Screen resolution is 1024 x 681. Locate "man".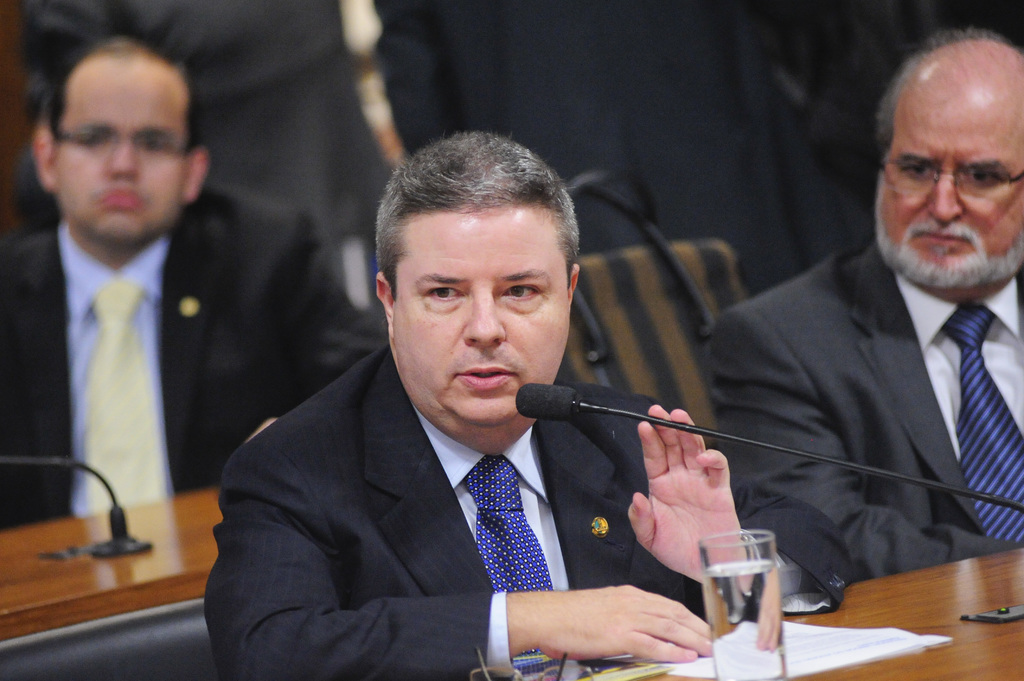
bbox=(28, 0, 456, 340).
